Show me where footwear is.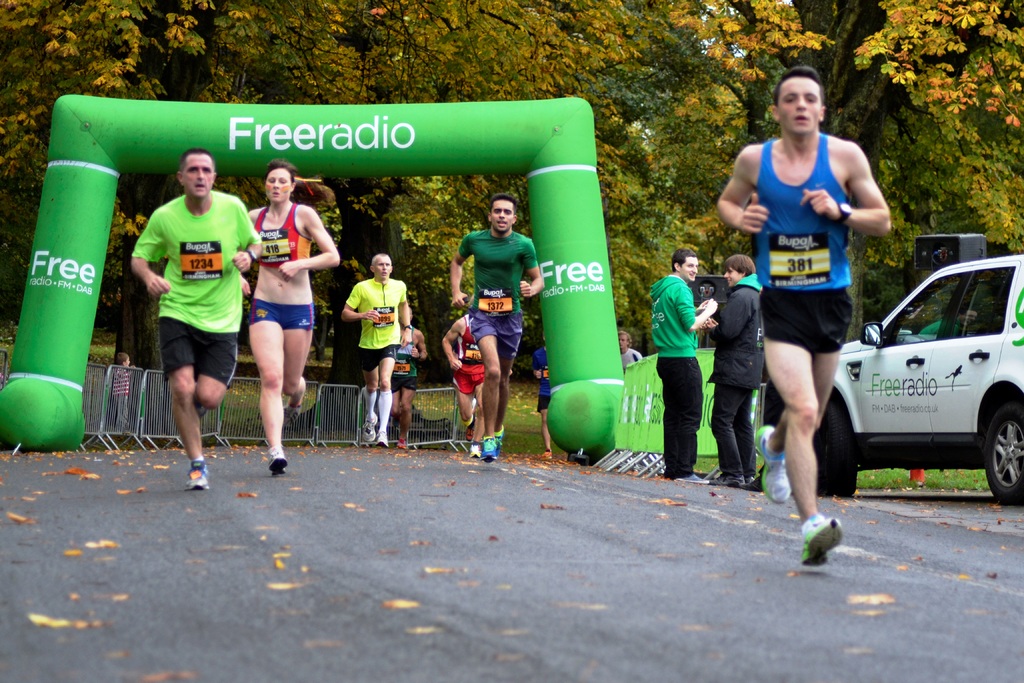
footwear is at select_region(282, 400, 301, 431).
